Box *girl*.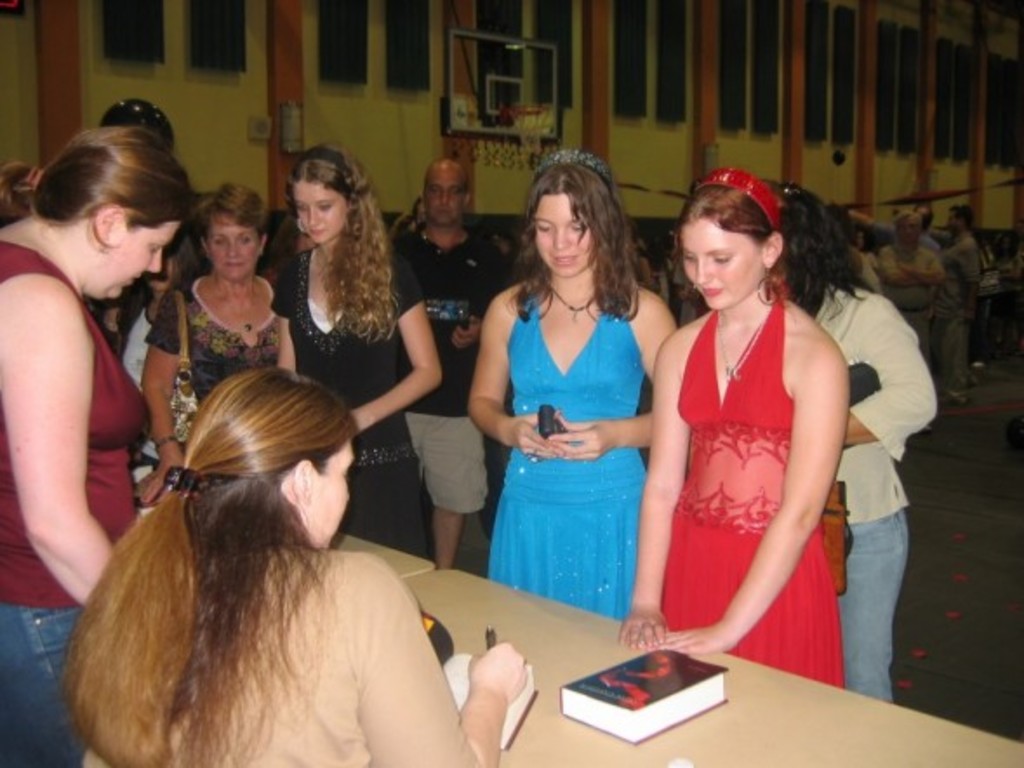
<bbox>273, 144, 442, 554</bbox>.
